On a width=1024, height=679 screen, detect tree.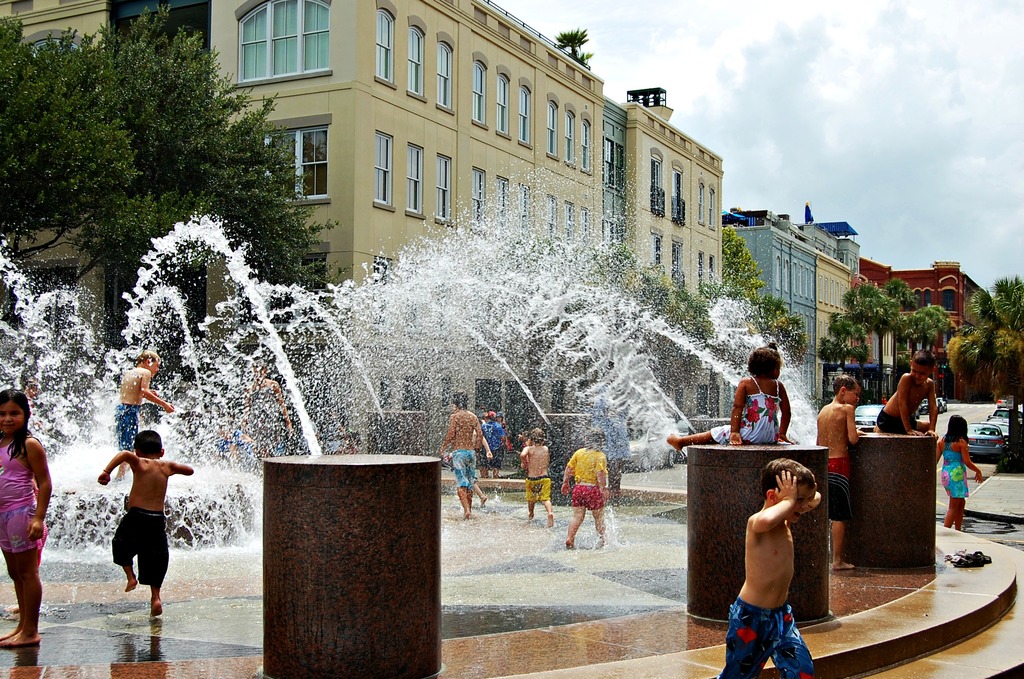
box=[723, 225, 806, 375].
